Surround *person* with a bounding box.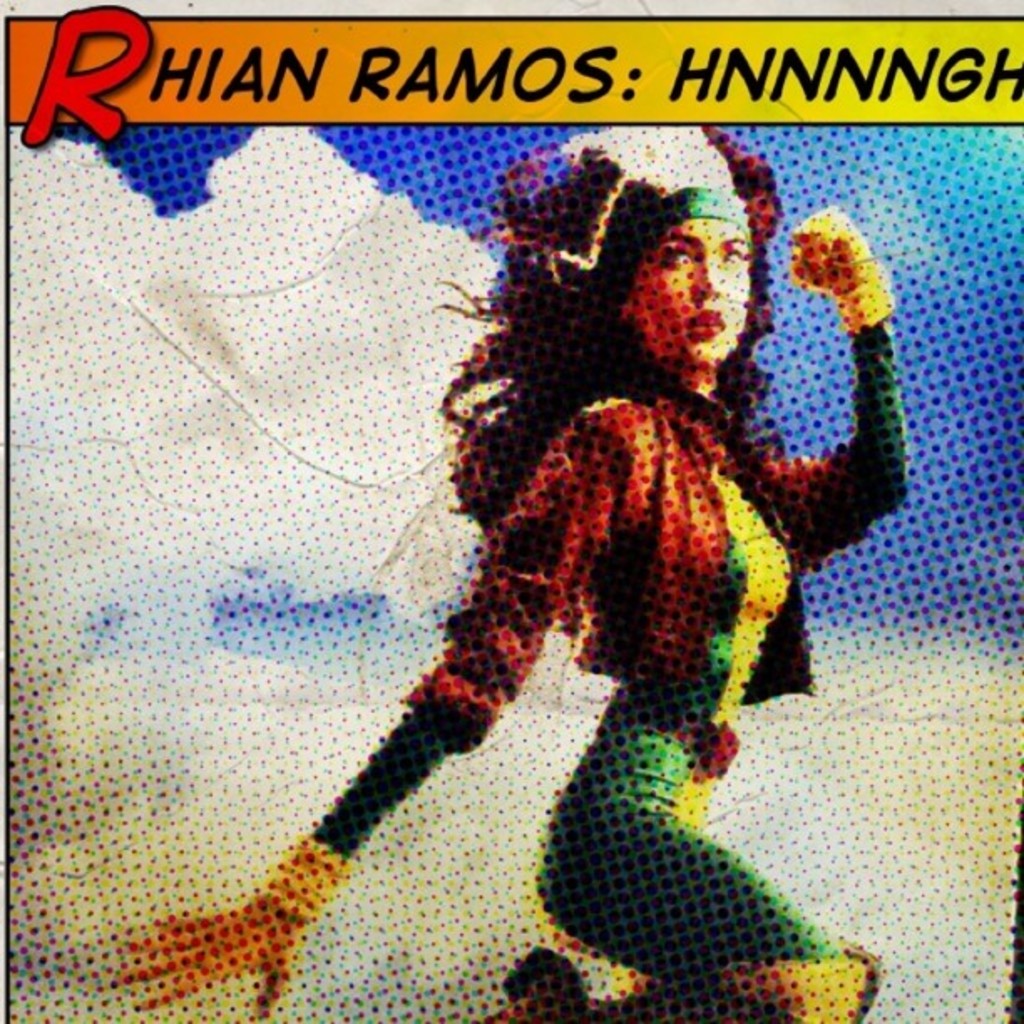
bbox=(97, 117, 914, 1022).
